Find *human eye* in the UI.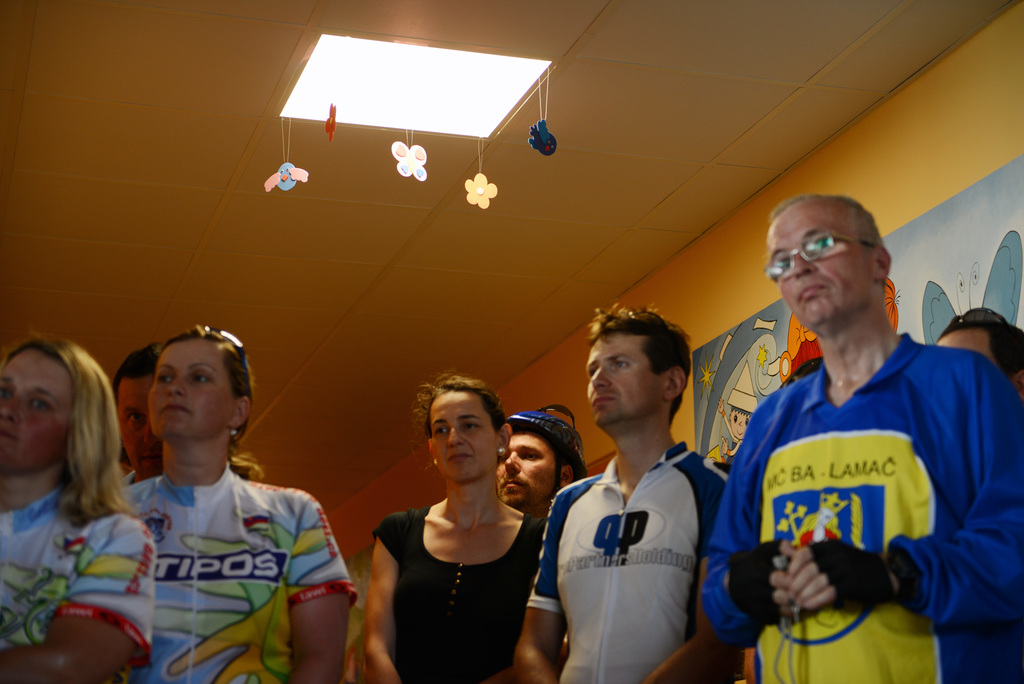
UI element at 431 423 451 440.
